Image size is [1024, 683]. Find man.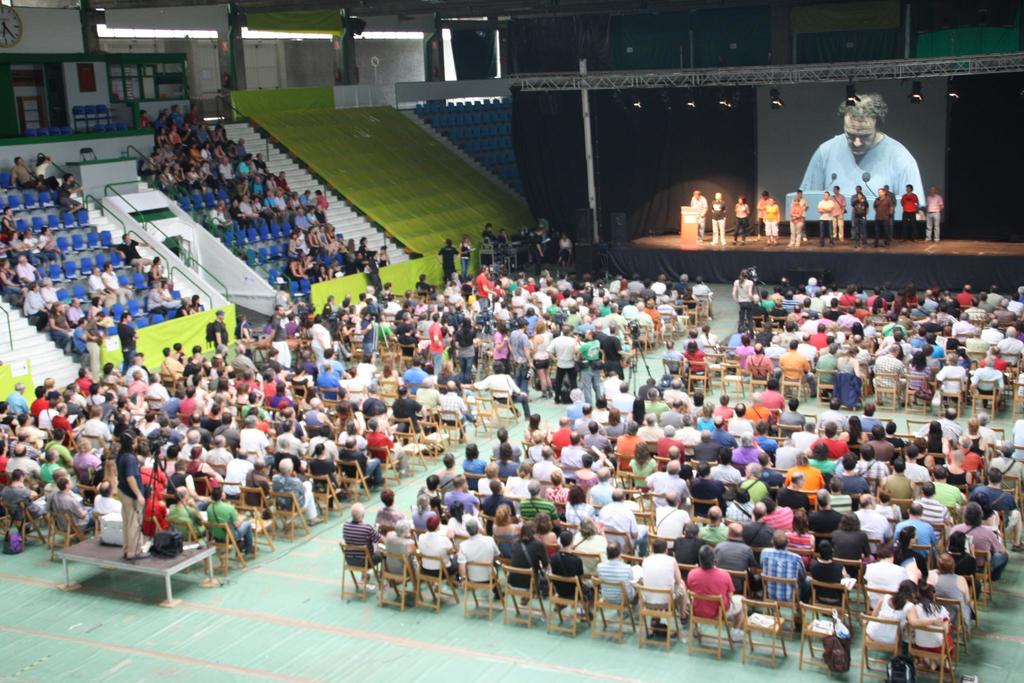
locate(817, 189, 835, 240).
